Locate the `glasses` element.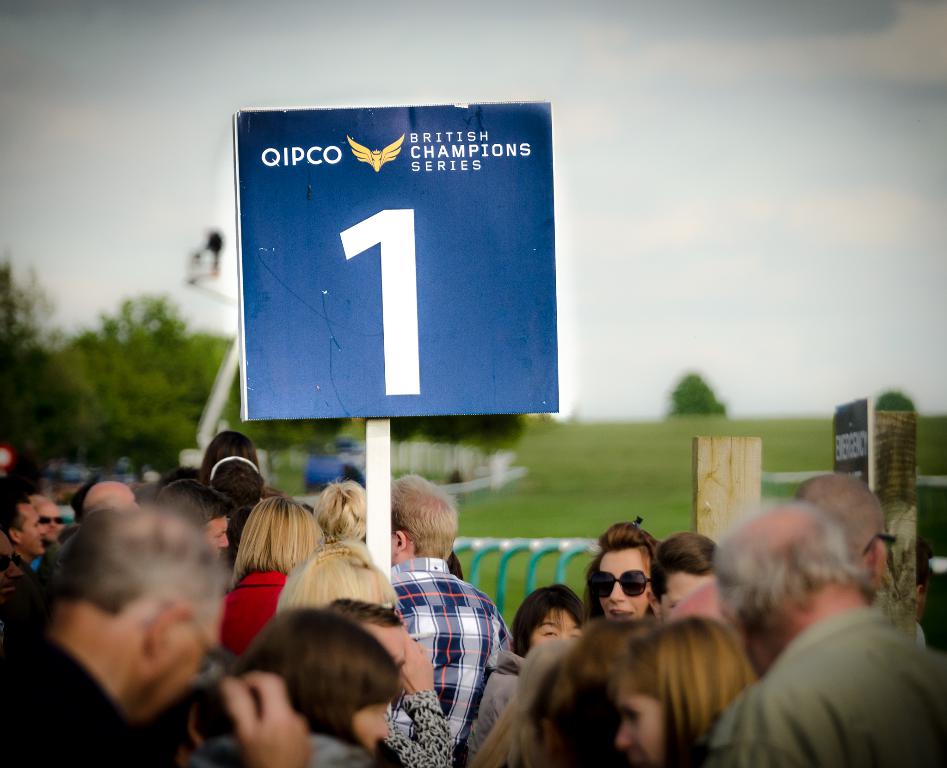
Element bbox: 576/568/657/603.
